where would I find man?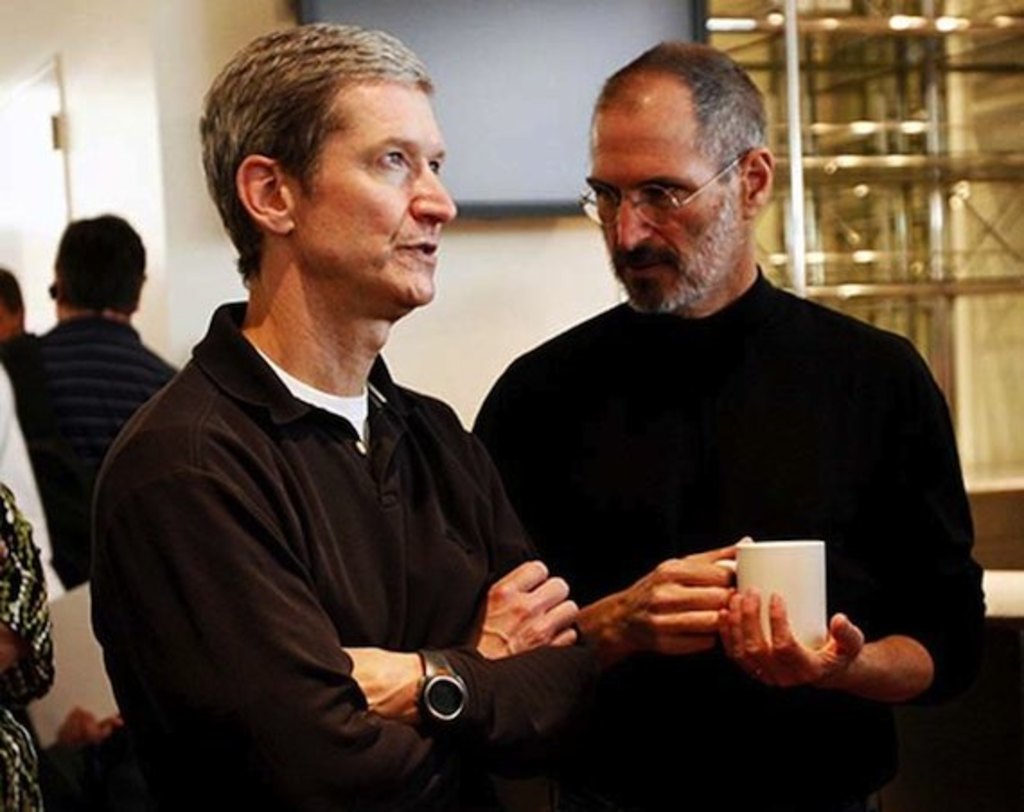
At box=[422, 65, 977, 785].
